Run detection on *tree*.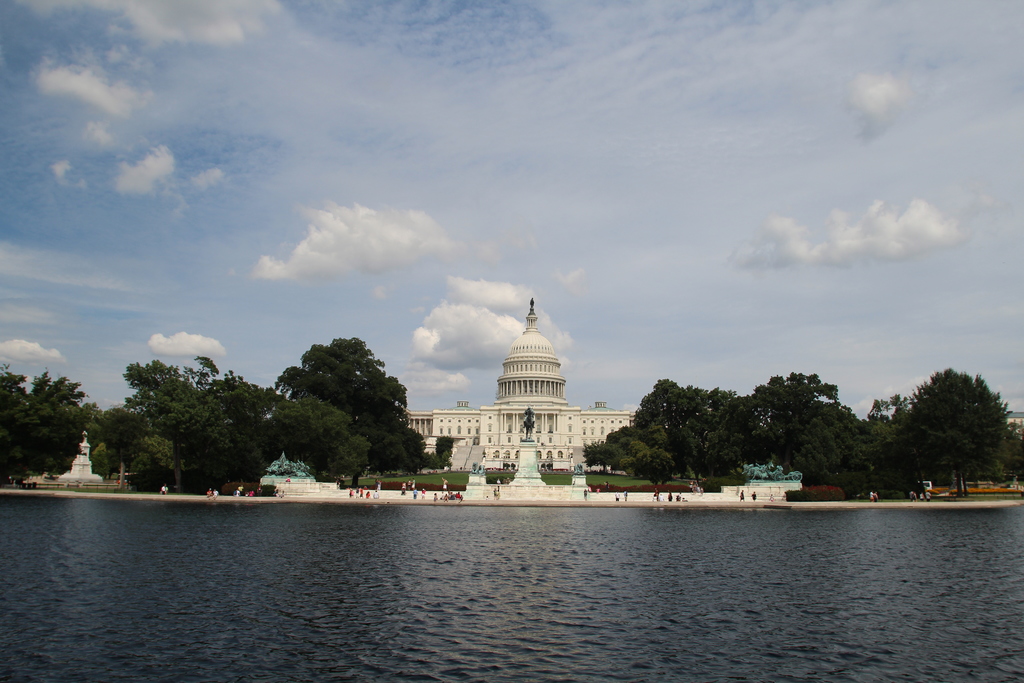
Result: x1=890, y1=391, x2=908, y2=417.
